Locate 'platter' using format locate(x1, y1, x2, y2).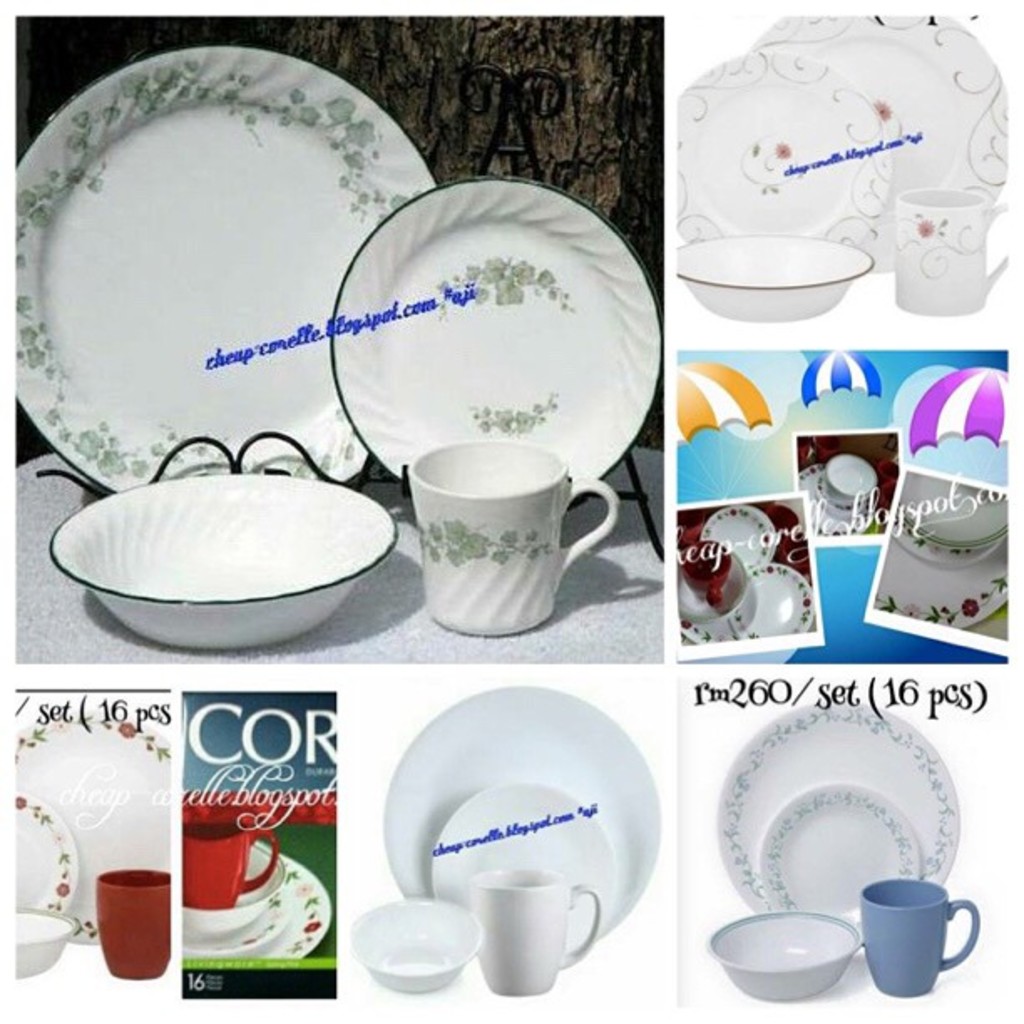
locate(681, 564, 755, 648).
